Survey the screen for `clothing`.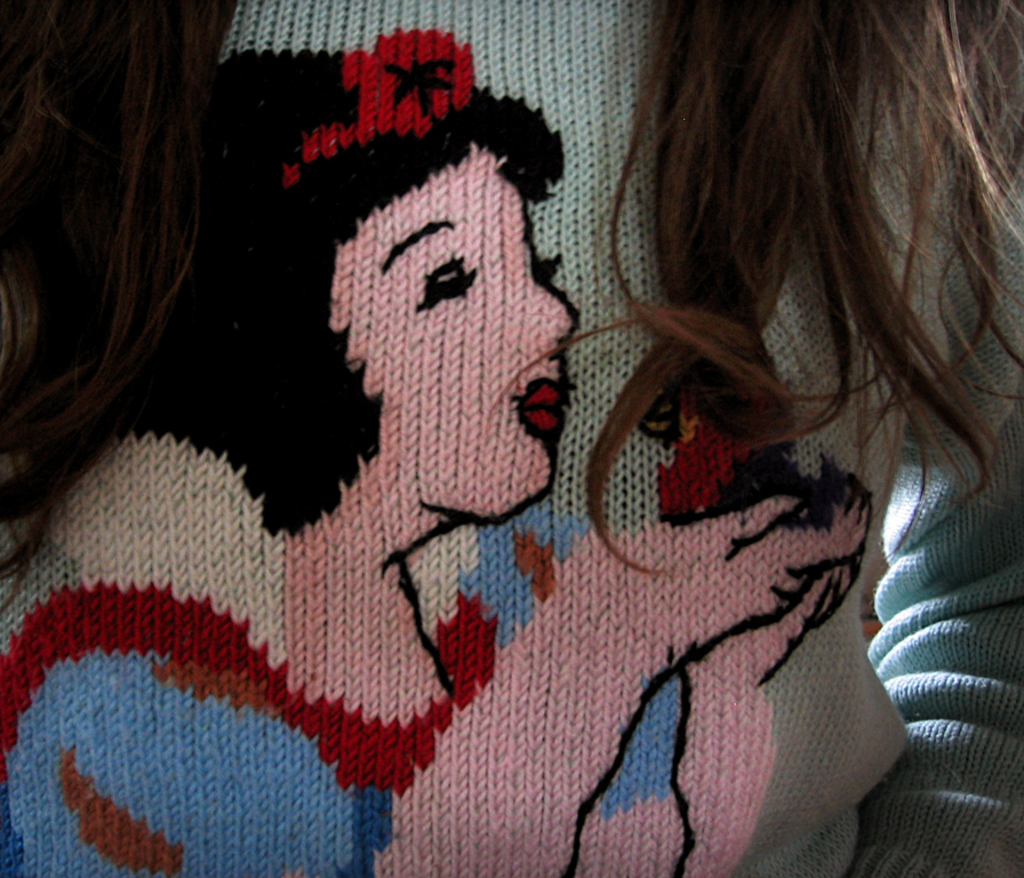
Survey found: <box>33,123,895,877</box>.
